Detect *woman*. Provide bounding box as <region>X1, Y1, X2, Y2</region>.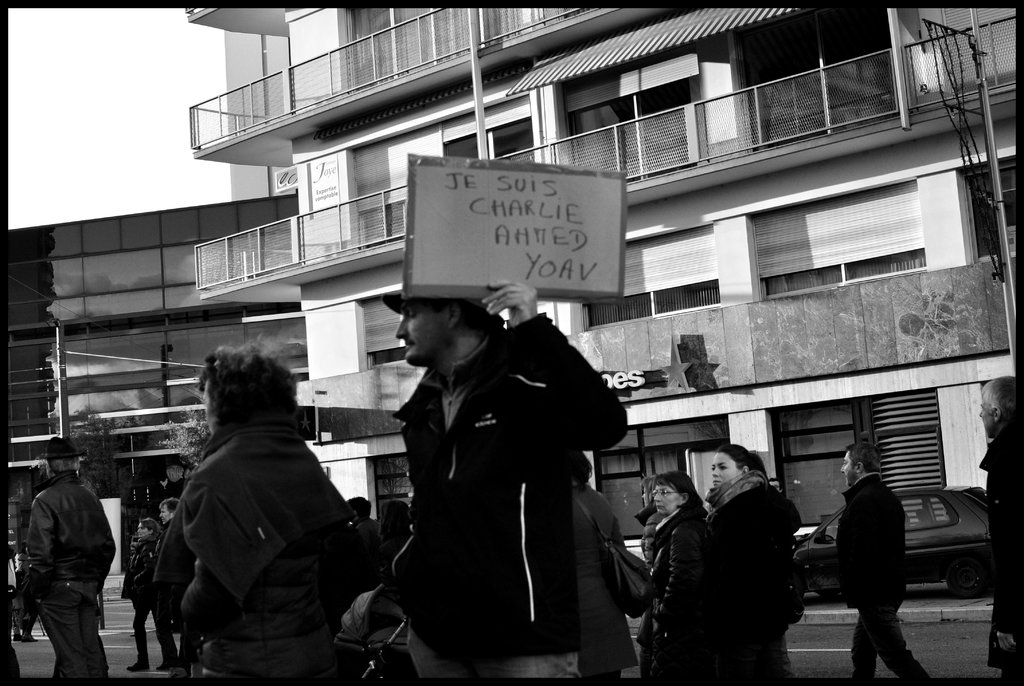
<region>679, 440, 810, 674</region>.
